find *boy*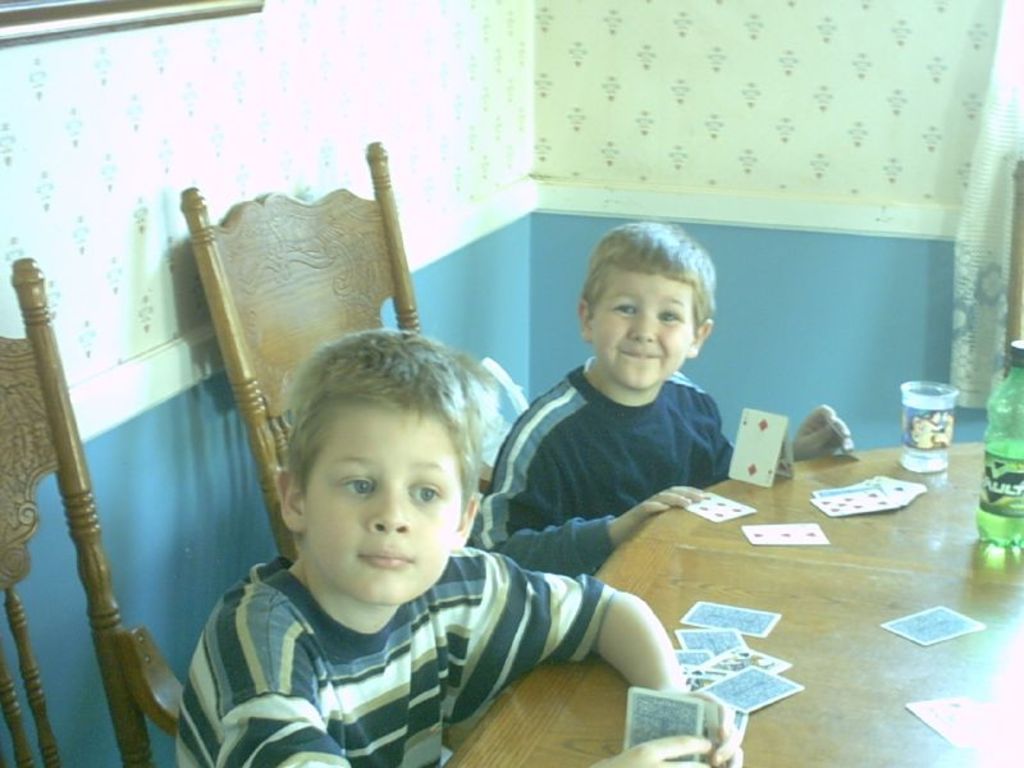
left=173, top=325, right=741, bottom=767
